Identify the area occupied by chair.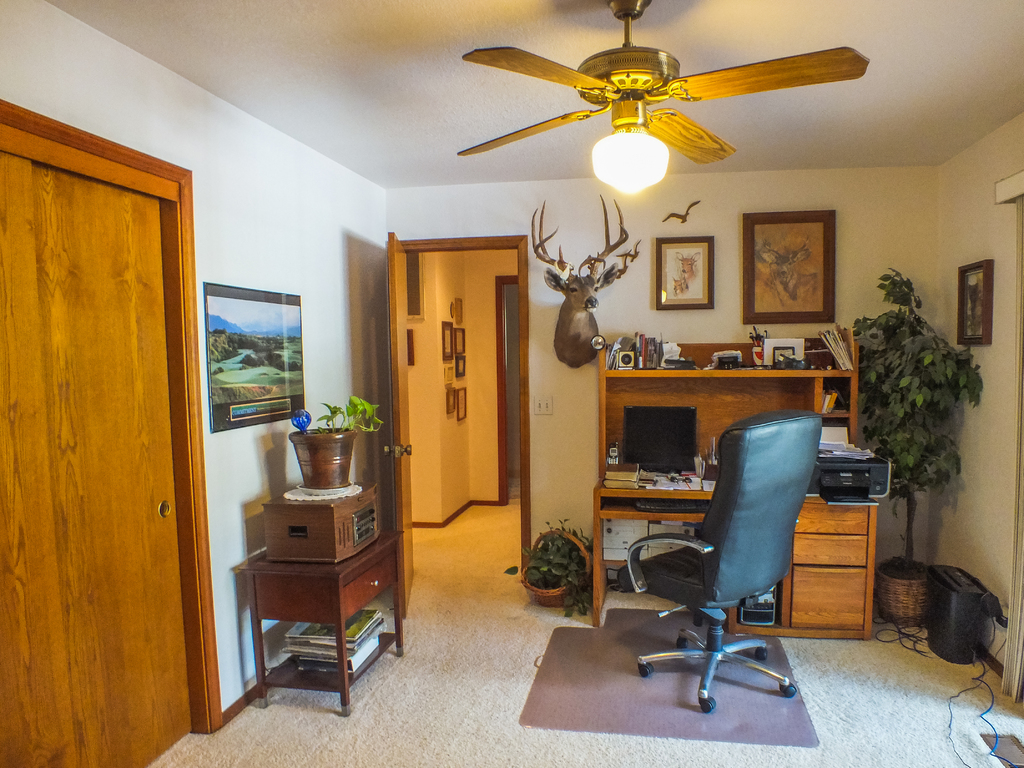
Area: bbox(611, 414, 824, 714).
